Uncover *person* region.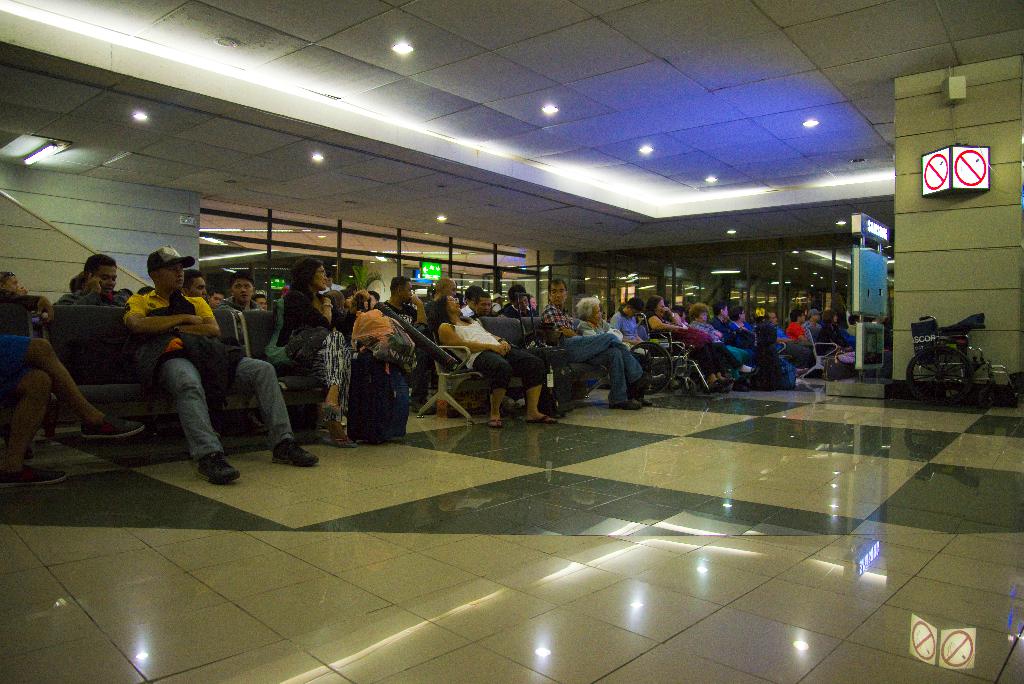
Uncovered: [x1=207, y1=285, x2=219, y2=309].
